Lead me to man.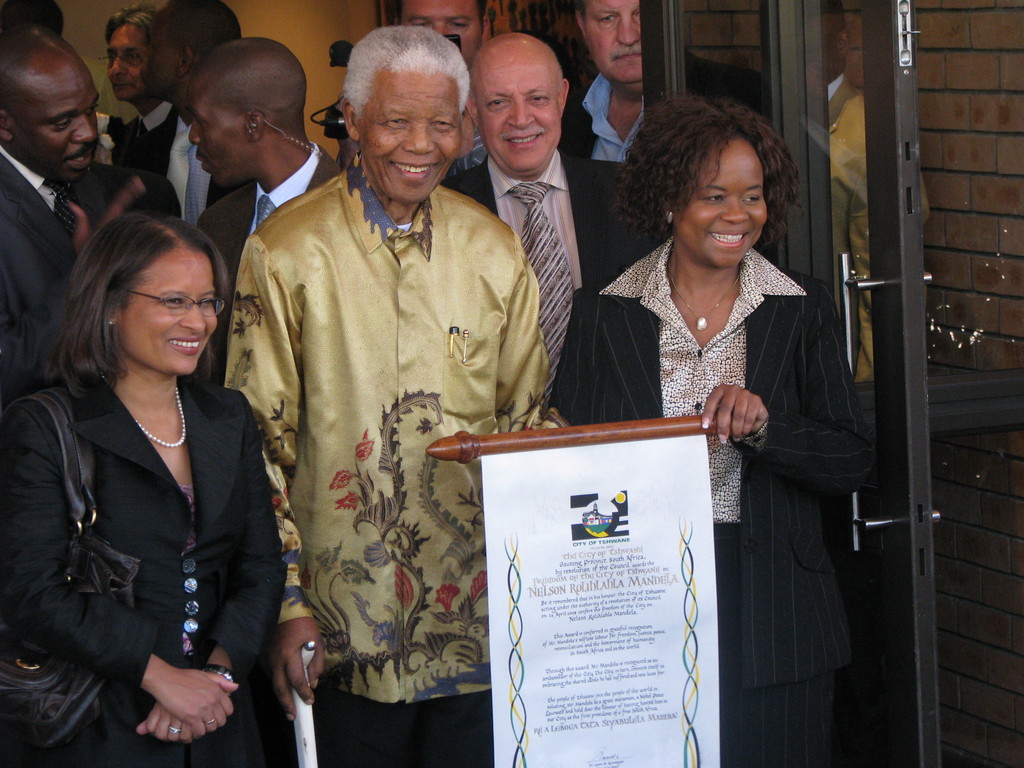
Lead to x1=567 y1=0 x2=687 y2=267.
